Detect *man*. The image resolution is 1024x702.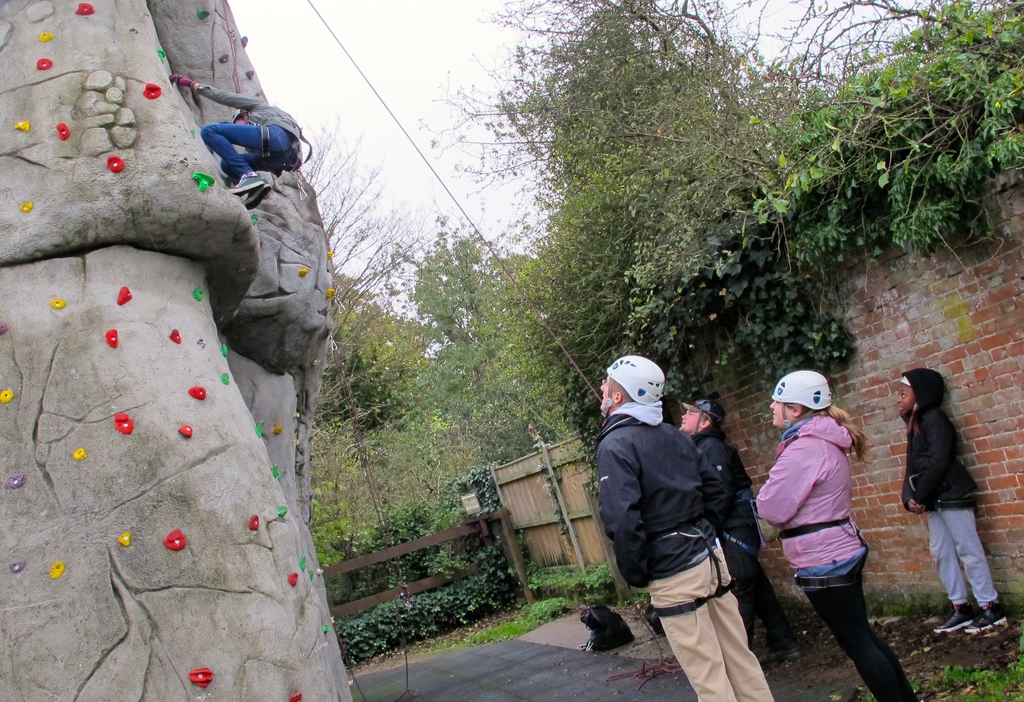
<box>590,354,772,701</box>.
